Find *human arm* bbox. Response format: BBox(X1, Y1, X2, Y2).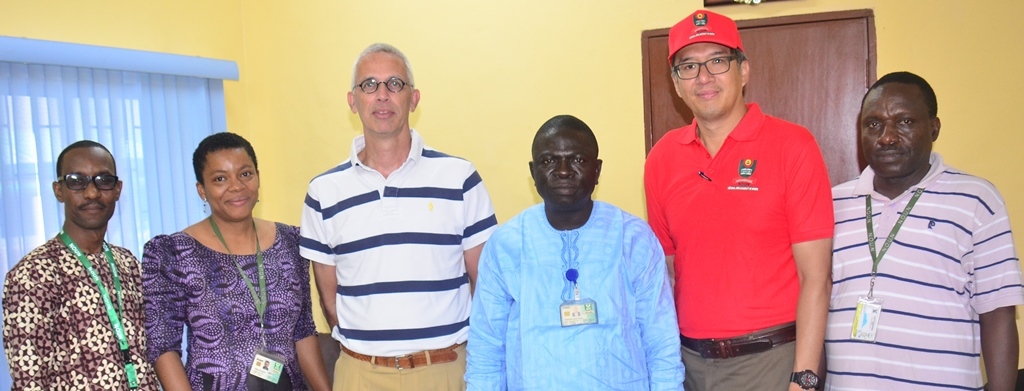
BBox(645, 146, 680, 289).
